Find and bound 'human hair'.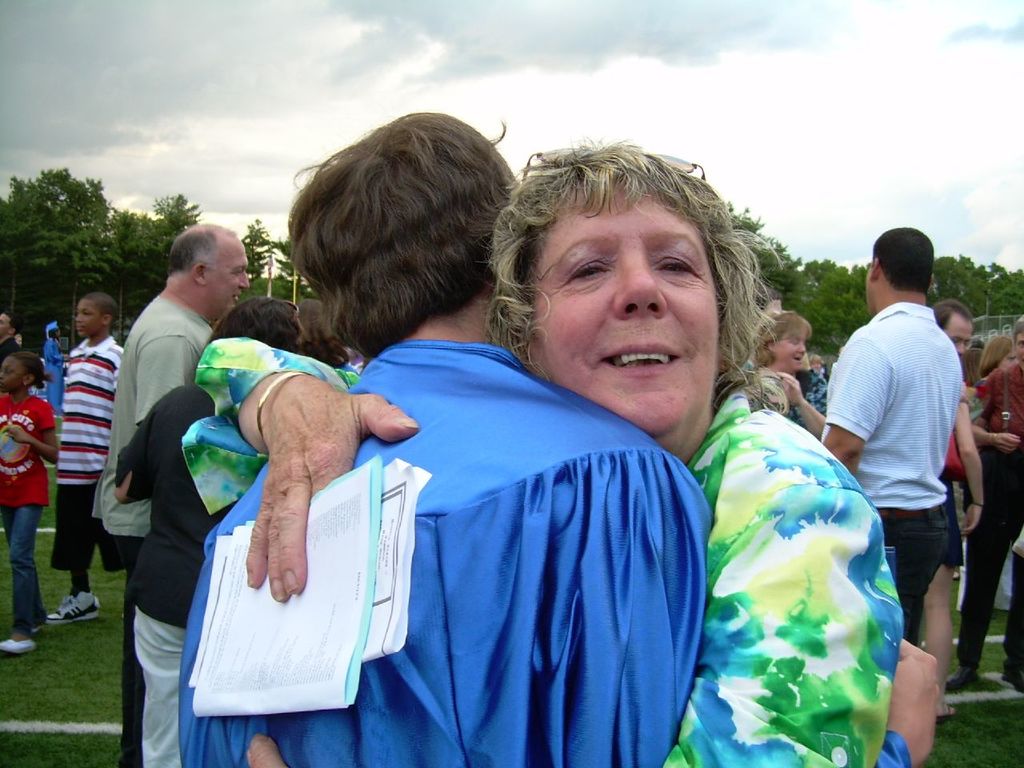
Bound: pyautogui.locateOnScreen(980, 336, 1014, 376).
